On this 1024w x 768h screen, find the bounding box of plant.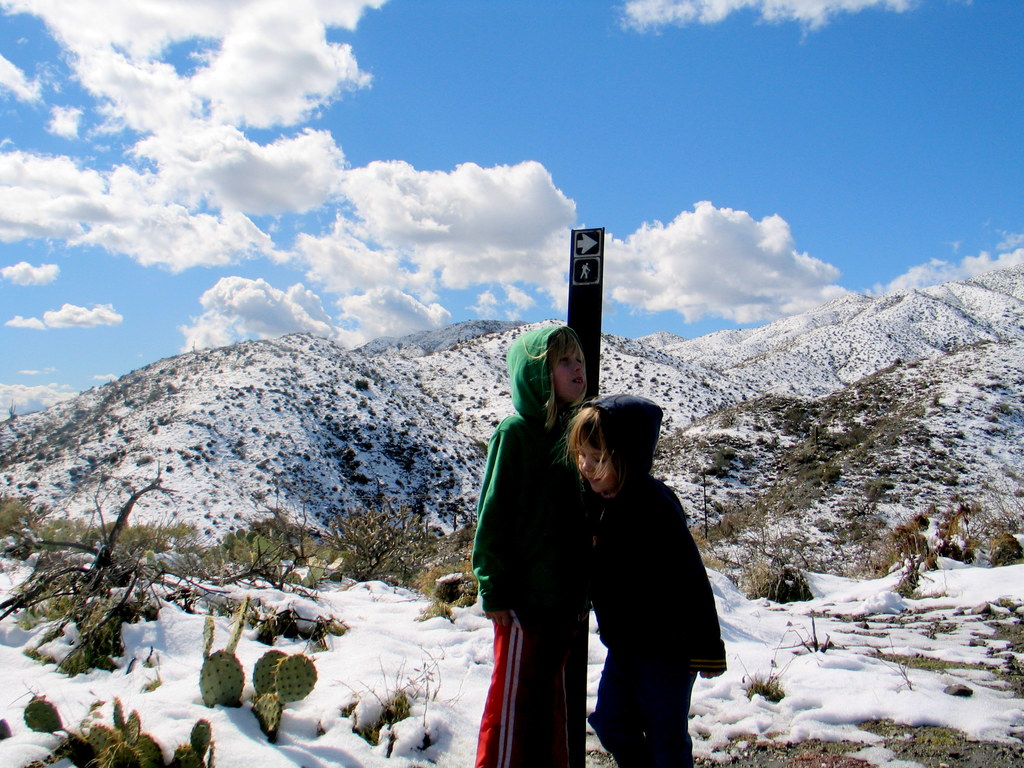
Bounding box: [left=196, top=591, right=320, bottom=745].
